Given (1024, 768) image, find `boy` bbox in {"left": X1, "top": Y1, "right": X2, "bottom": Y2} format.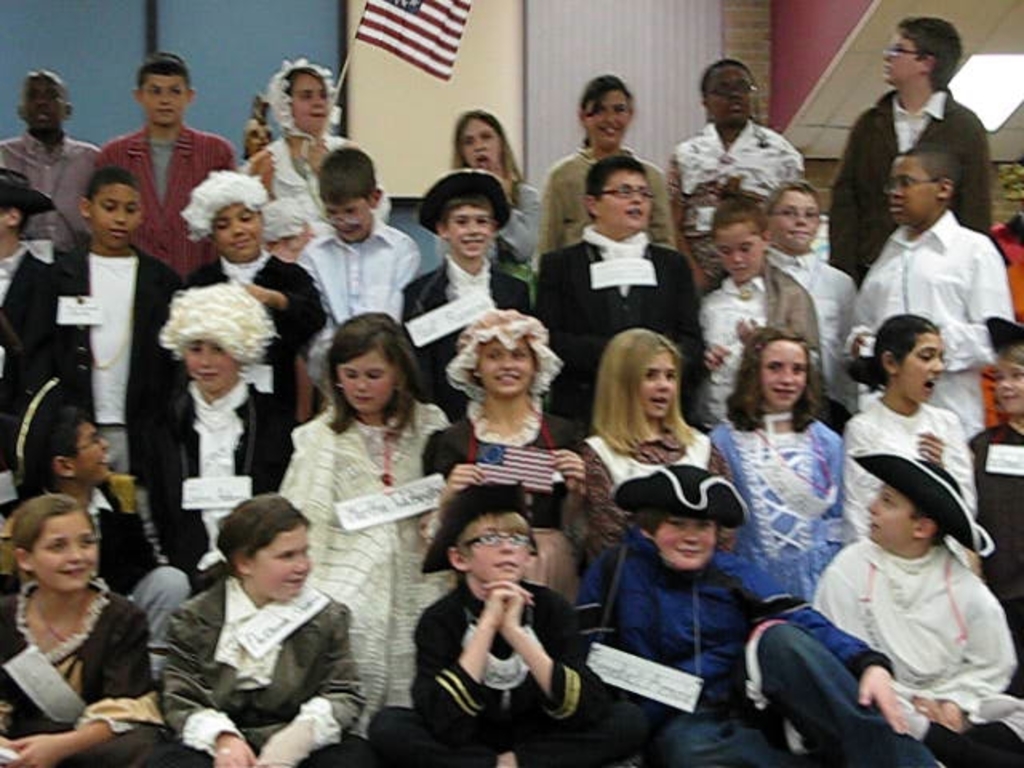
{"left": 296, "top": 142, "right": 430, "bottom": 390}.
